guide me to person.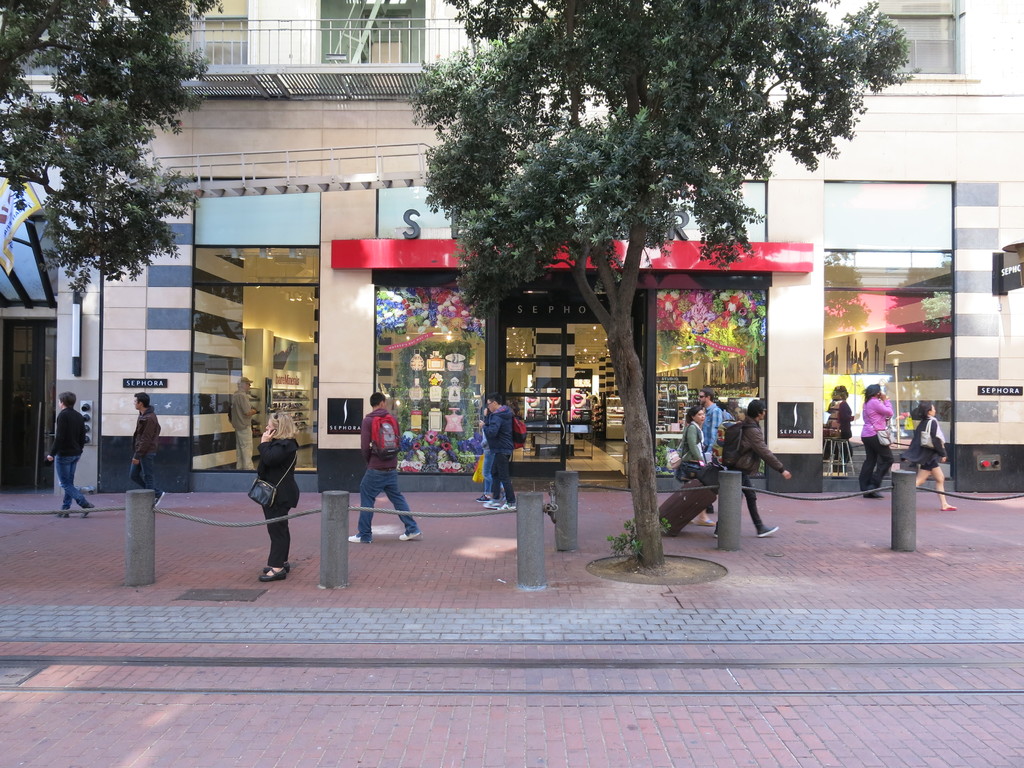
Guidance: crop(223, 376, 253, 471).
